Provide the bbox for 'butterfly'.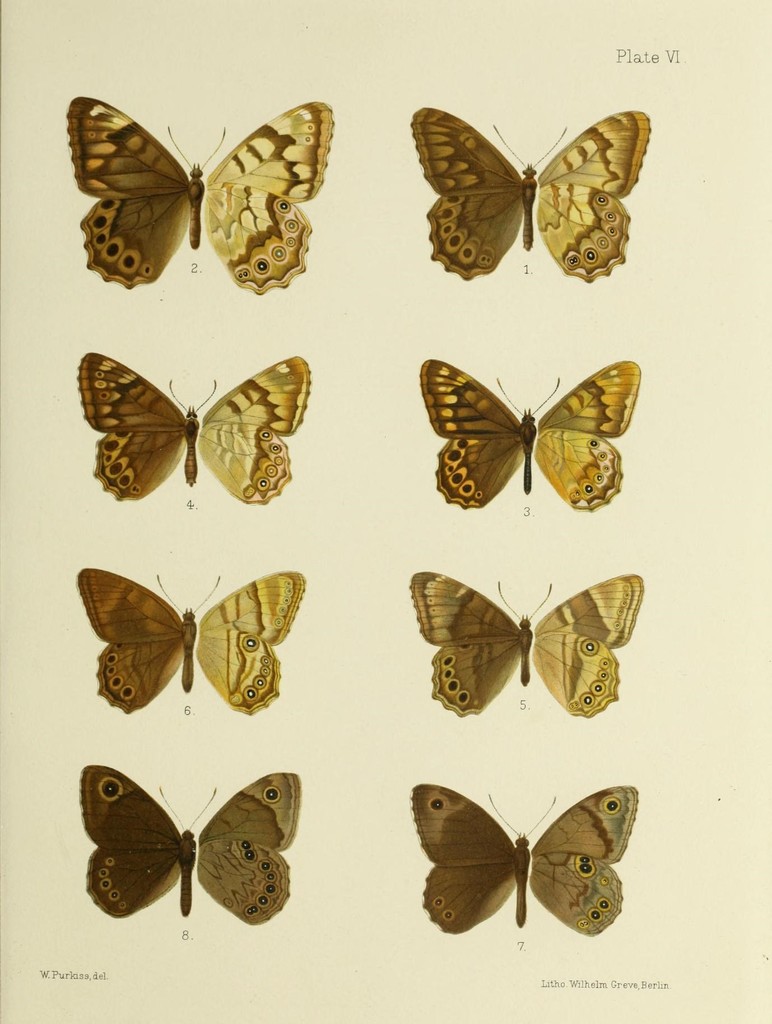
Rect(412, 568, 641, 718).
